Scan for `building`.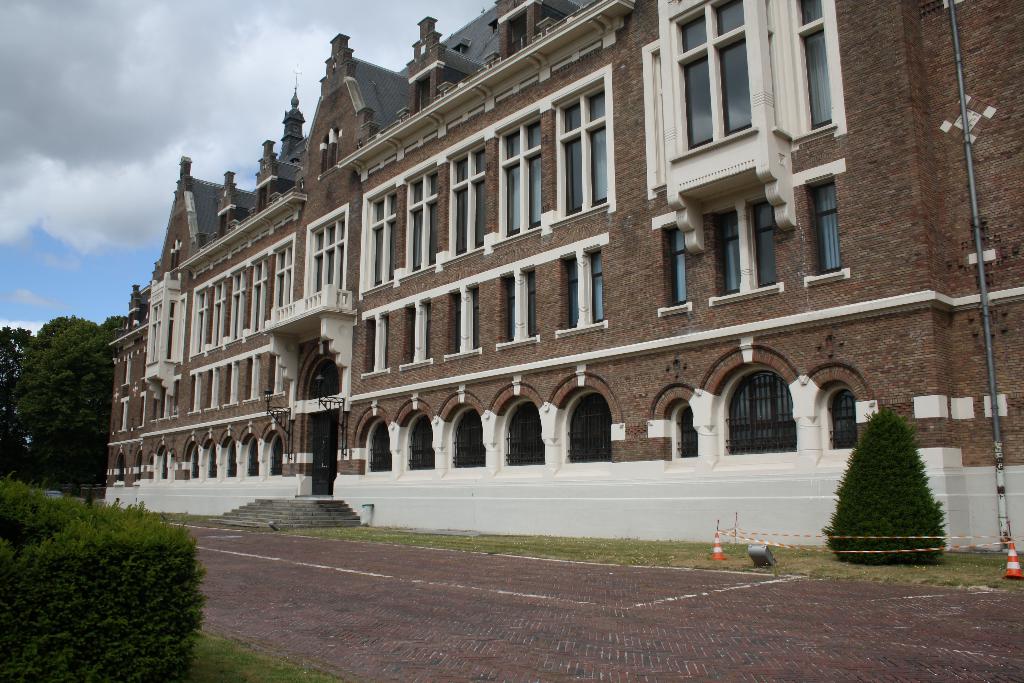
Scan result: l=102, t=0, r=1023, b=553.
